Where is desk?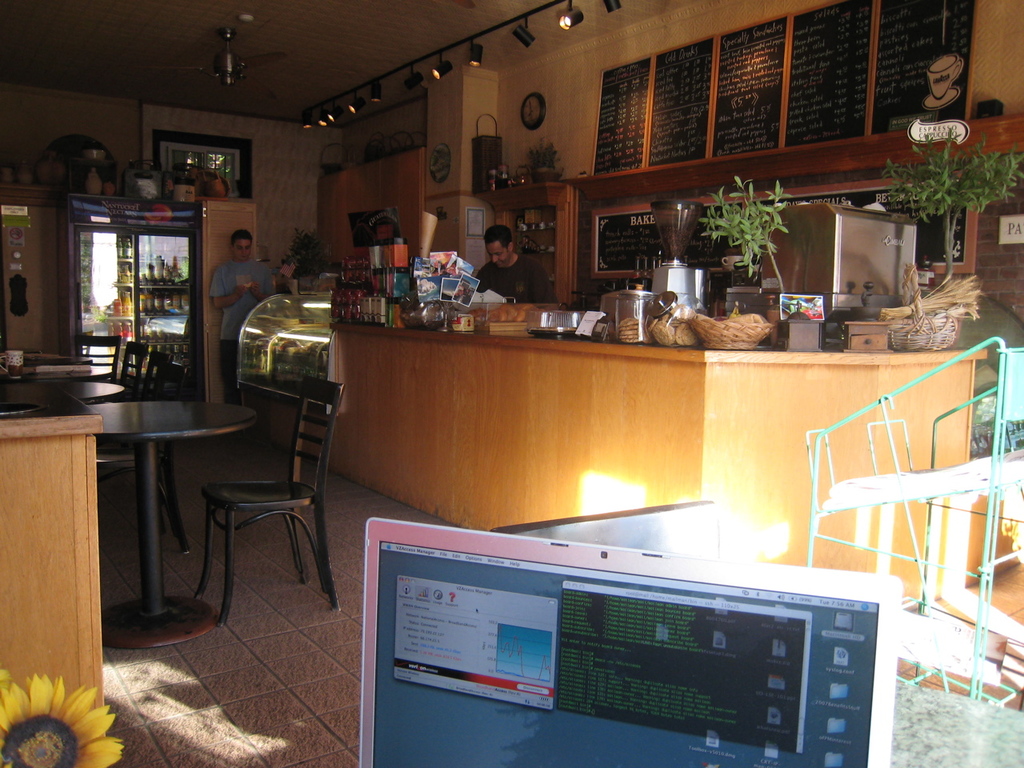
30, 355, 299, 663.
